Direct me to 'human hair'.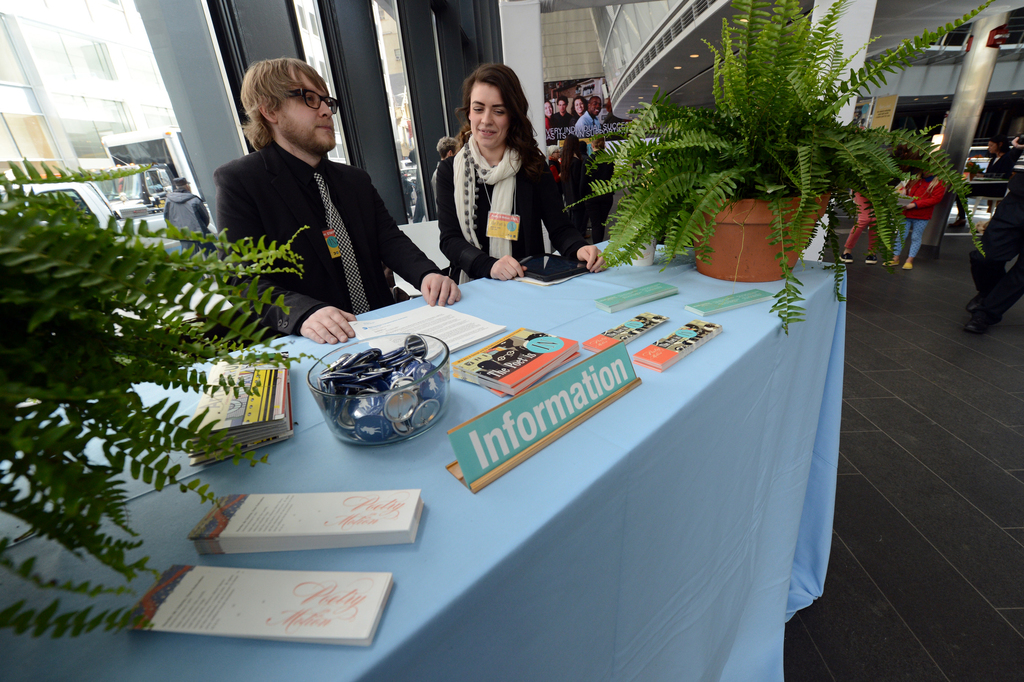
Direction: {"left": 456, "top": 61, "right": 542, "bottom": 185}.
